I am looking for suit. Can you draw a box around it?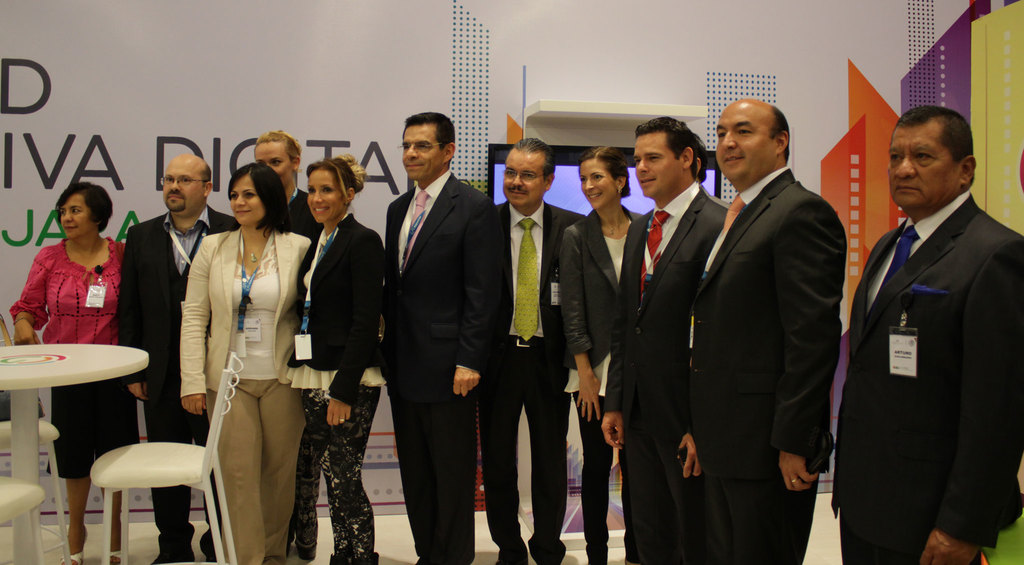
Sure, the bounding box is 118/207/243/548.
